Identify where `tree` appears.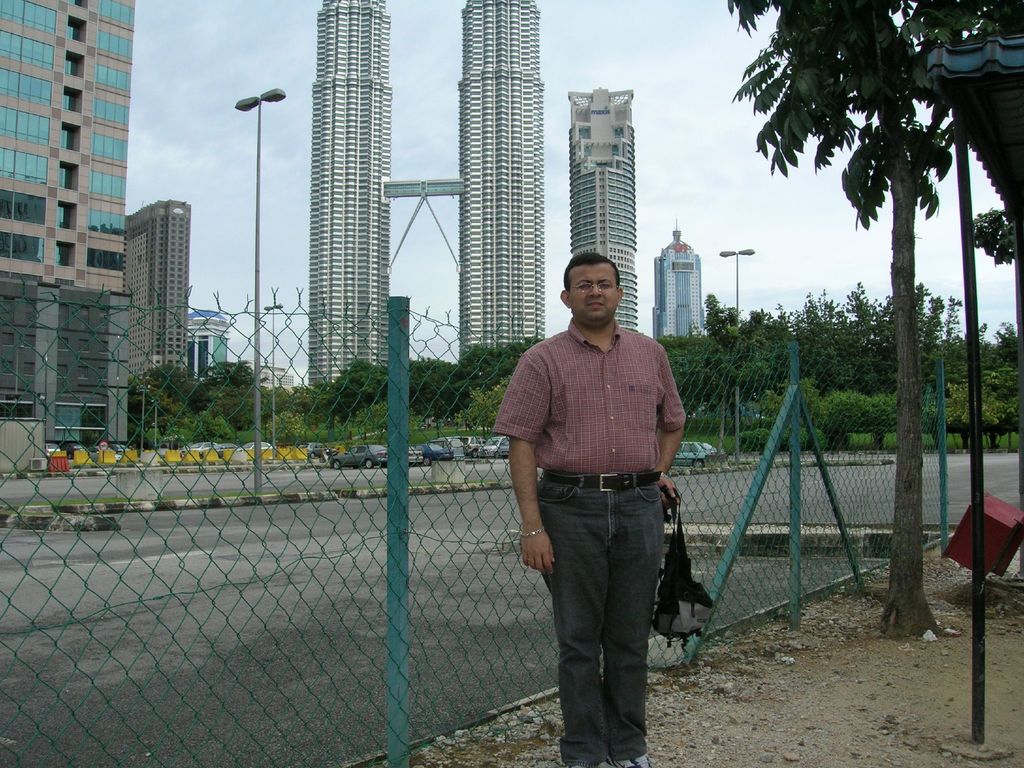
Appears at locate(129, 365, 202, 471).
